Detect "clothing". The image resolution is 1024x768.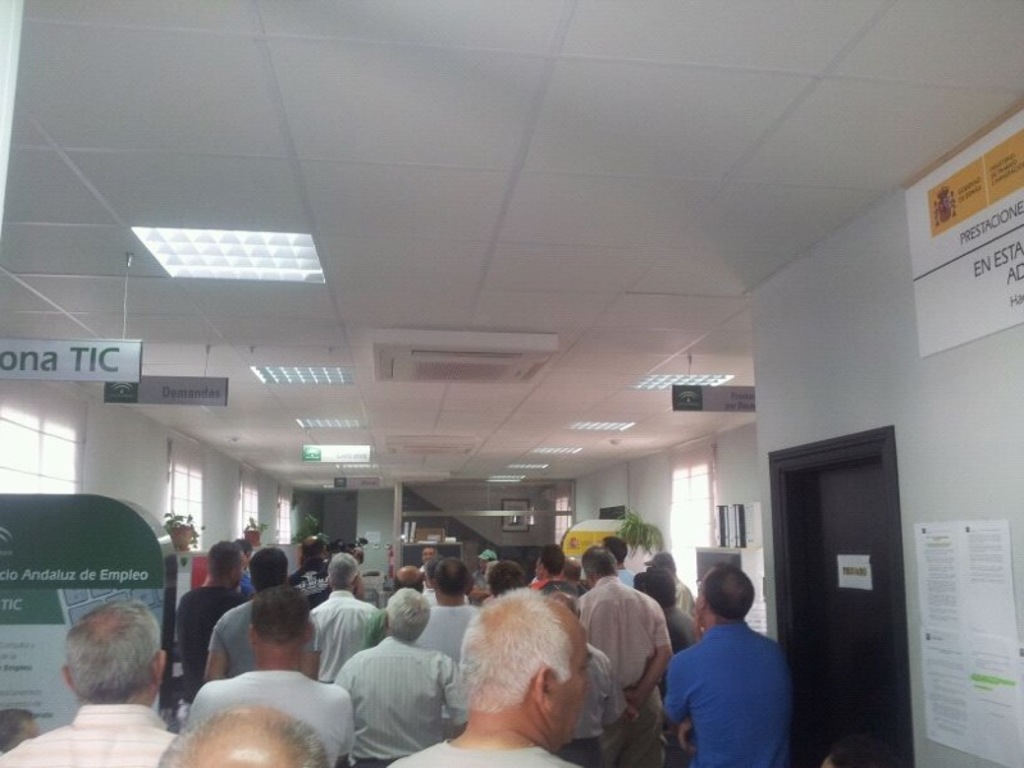
detection(673, 589, 698, 652).
